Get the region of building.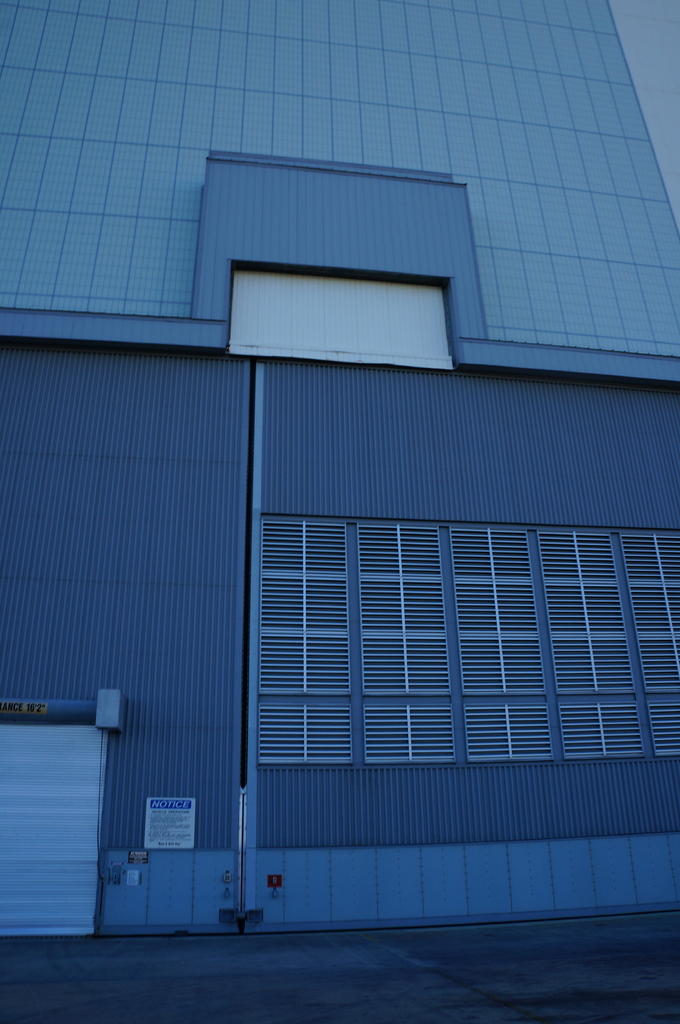
bbox=(0, 0, 679, 941).
